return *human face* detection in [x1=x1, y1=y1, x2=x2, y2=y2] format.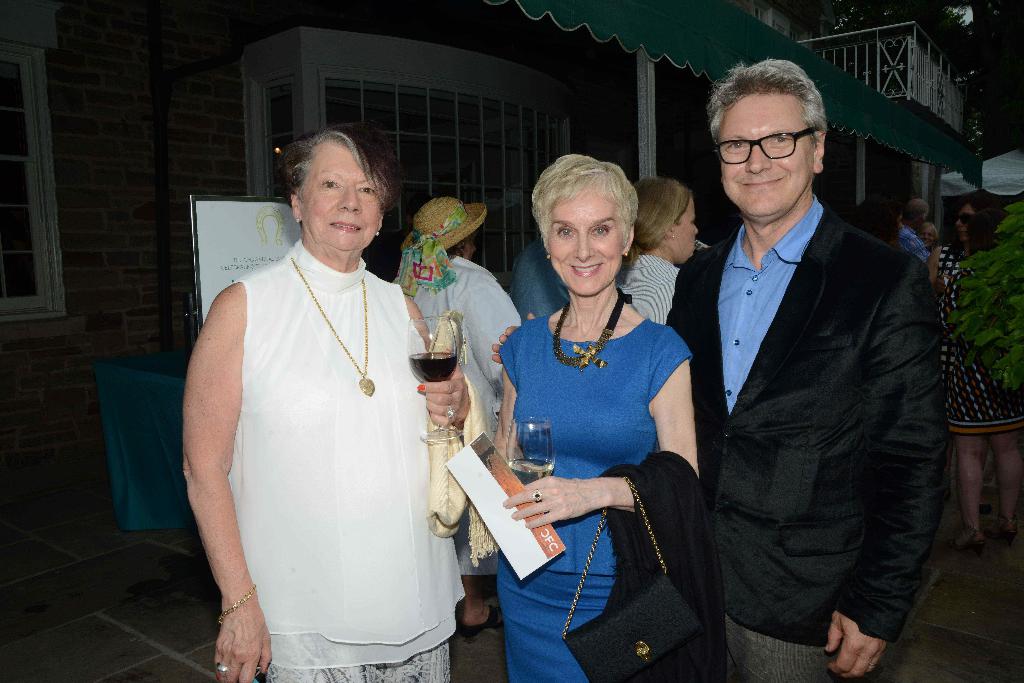
[x1=957, y1=204, x2=977, y2=239].
